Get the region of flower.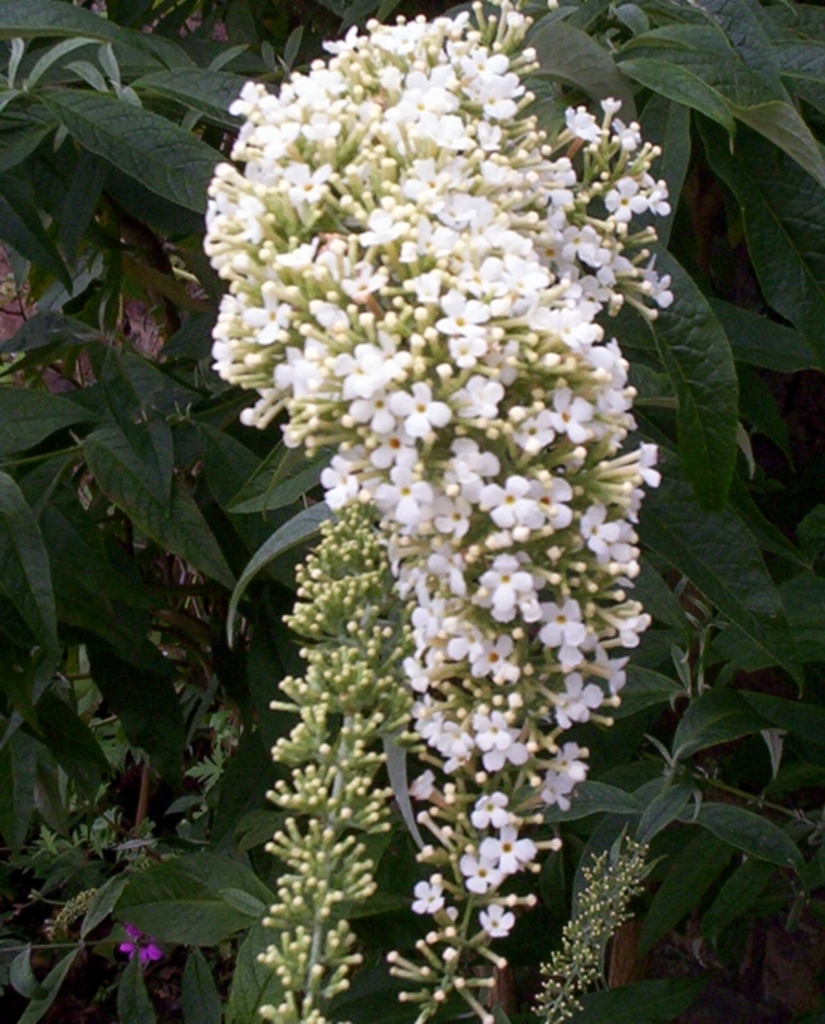
locate(116, 921, 173, 961).
